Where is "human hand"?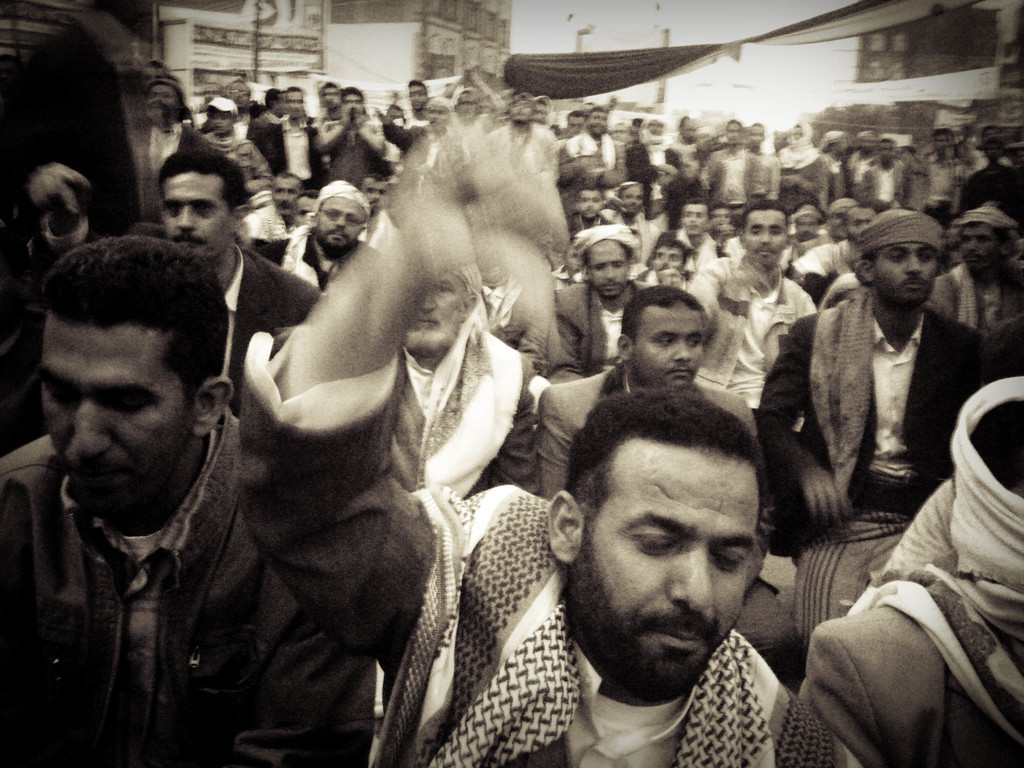
{"x1": 356, "y1": 105, "x2": 369, "y2": 131}.
